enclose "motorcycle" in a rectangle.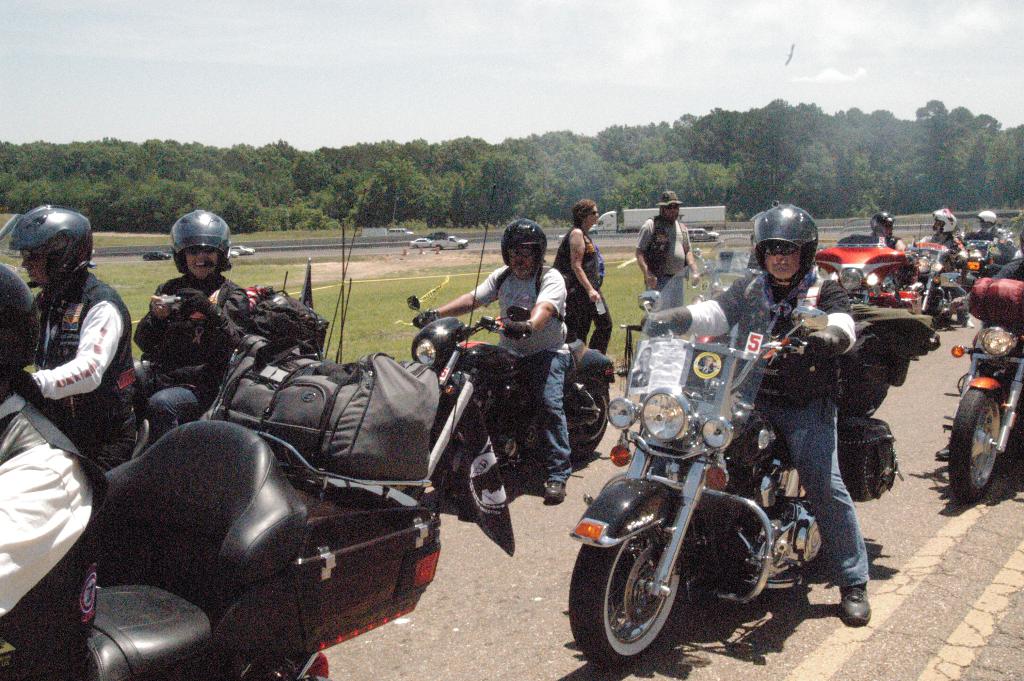
detection(129, 188, 365, 458).
